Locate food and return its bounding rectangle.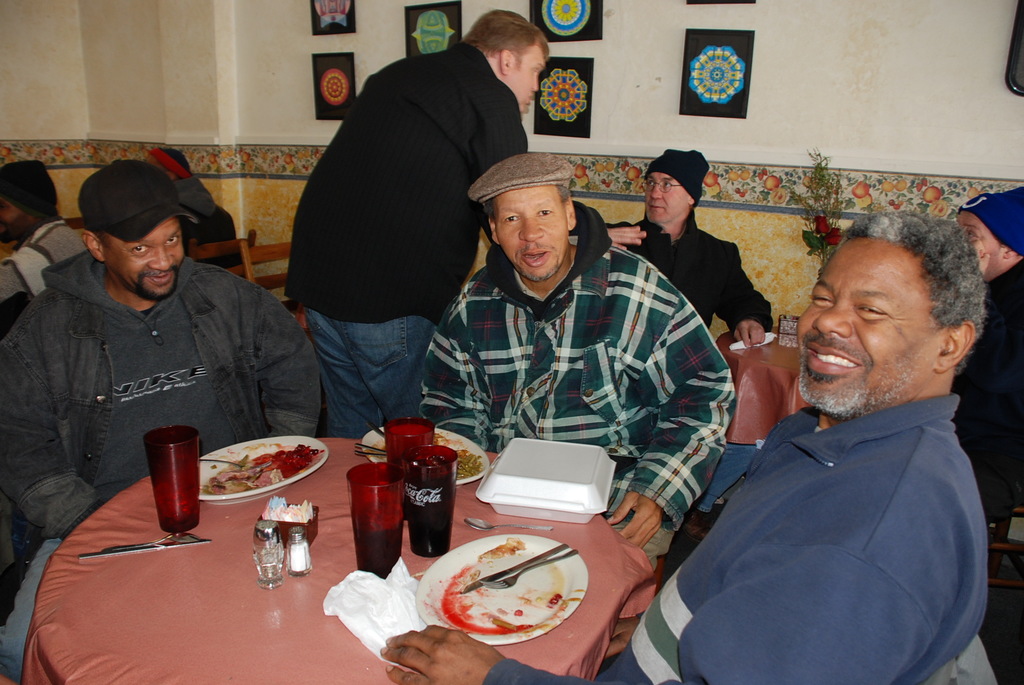
detection(881, 178, 896, 196).
